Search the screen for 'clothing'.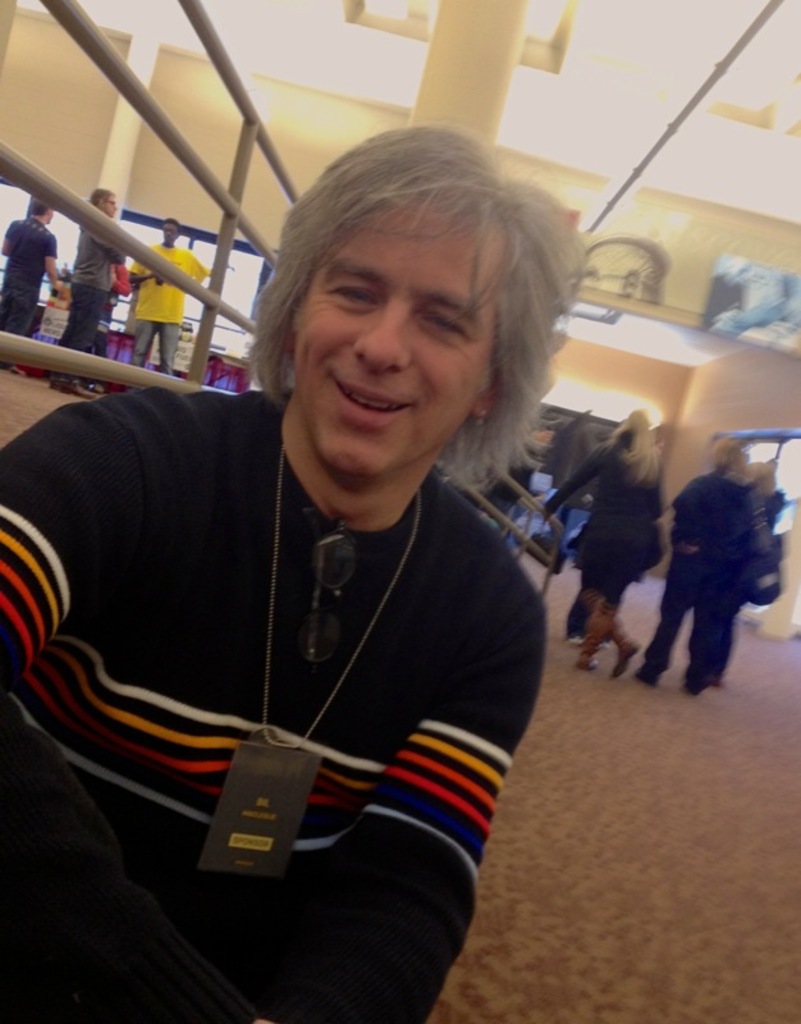
Found at select_region(46, 378, 560, 1023).
